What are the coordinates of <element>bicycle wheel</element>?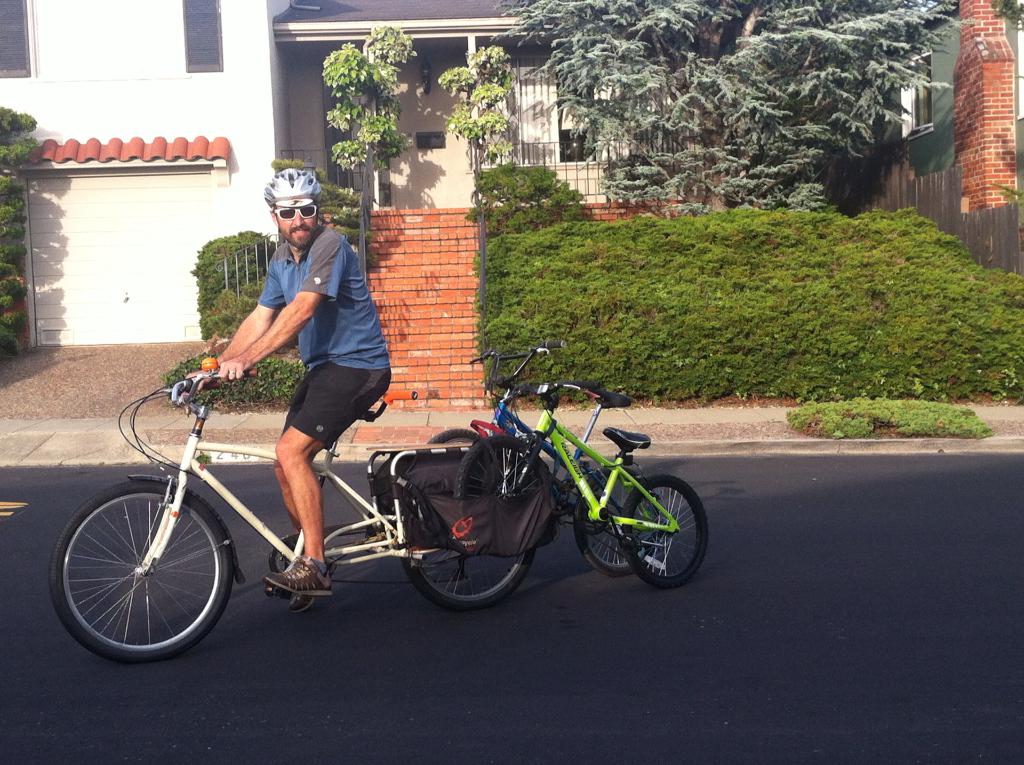
bbox=(455, 435, 554, 504).
